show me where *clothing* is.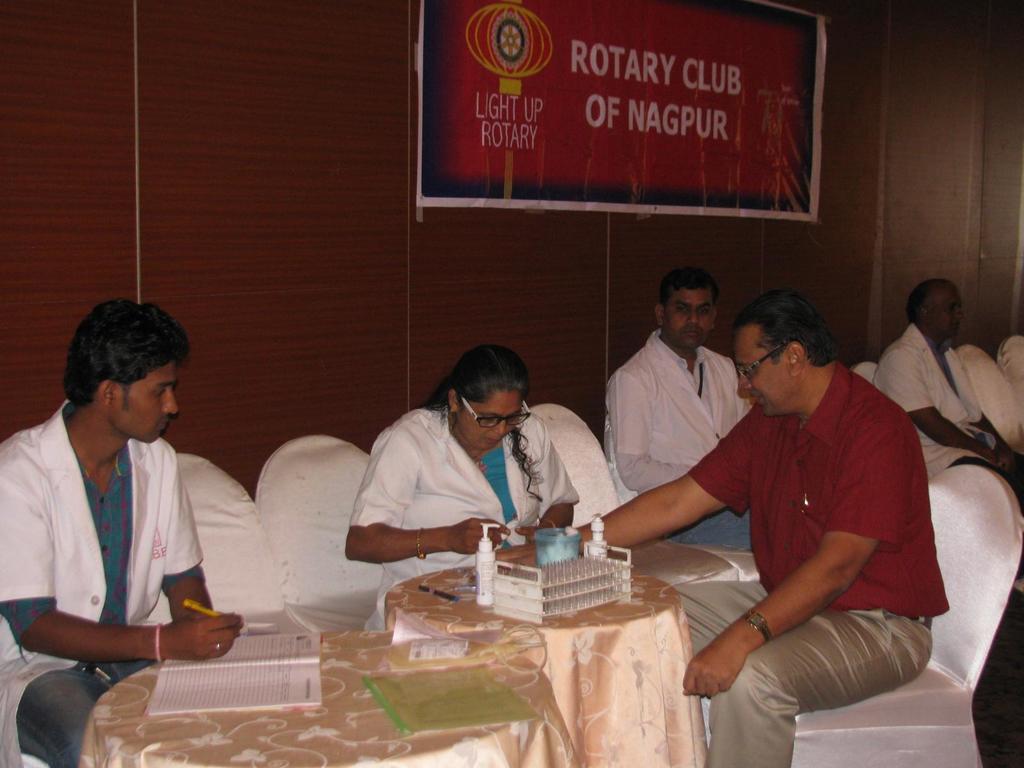
*clothing* is at bbox(0, 381, 202, 767).
